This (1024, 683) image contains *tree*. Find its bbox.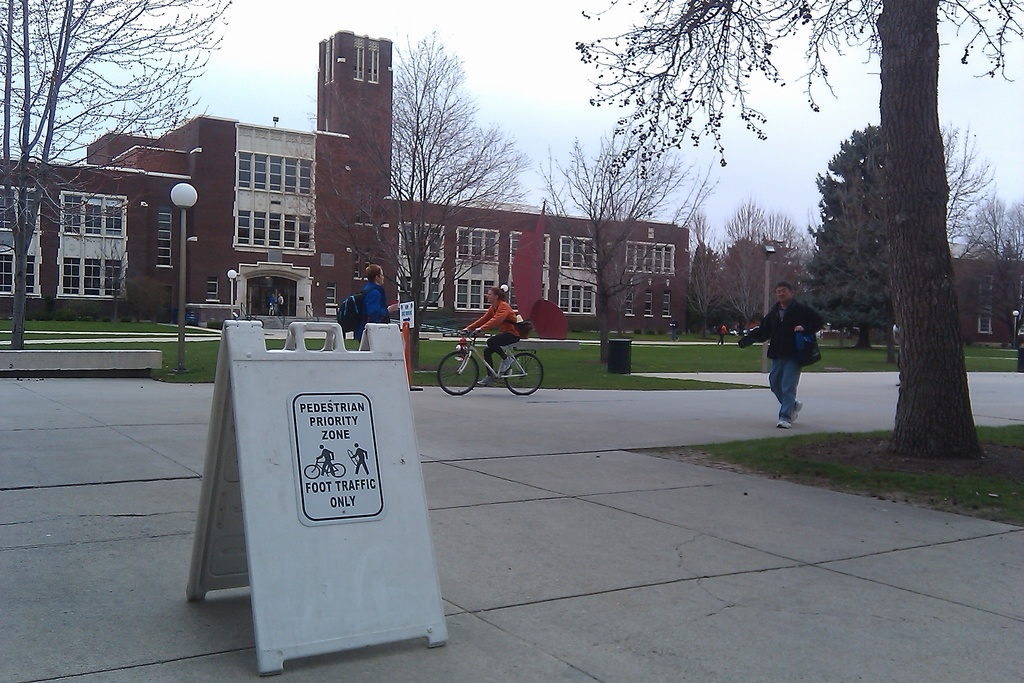
left=0, top=0, right=234, bottom=346.
